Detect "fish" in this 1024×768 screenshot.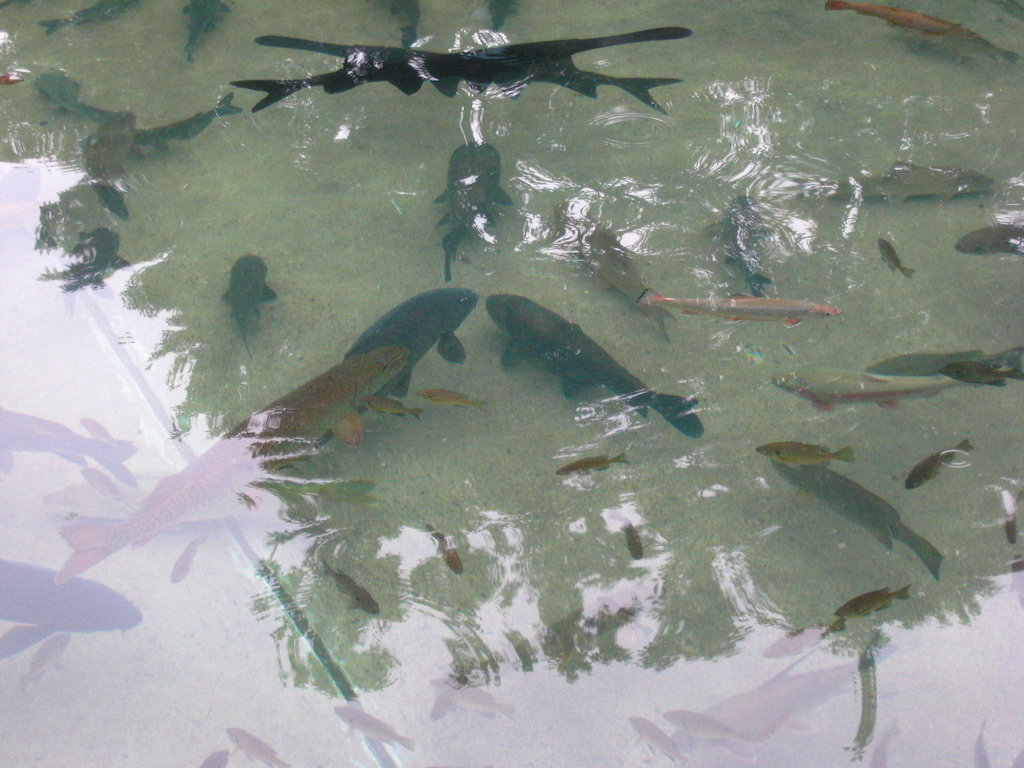
Detection: {"x1": 429, "y1": 673, "x2": 515, "y2": 718}.
